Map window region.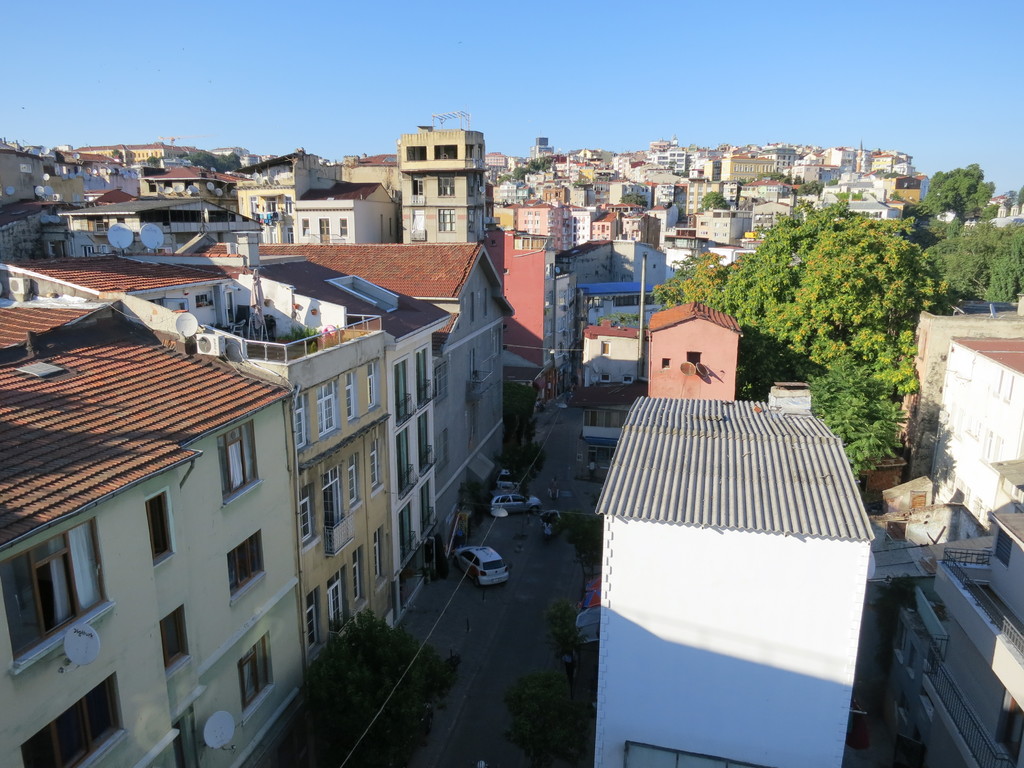
Mapped to l=495, t=332, r=502, b=360.
